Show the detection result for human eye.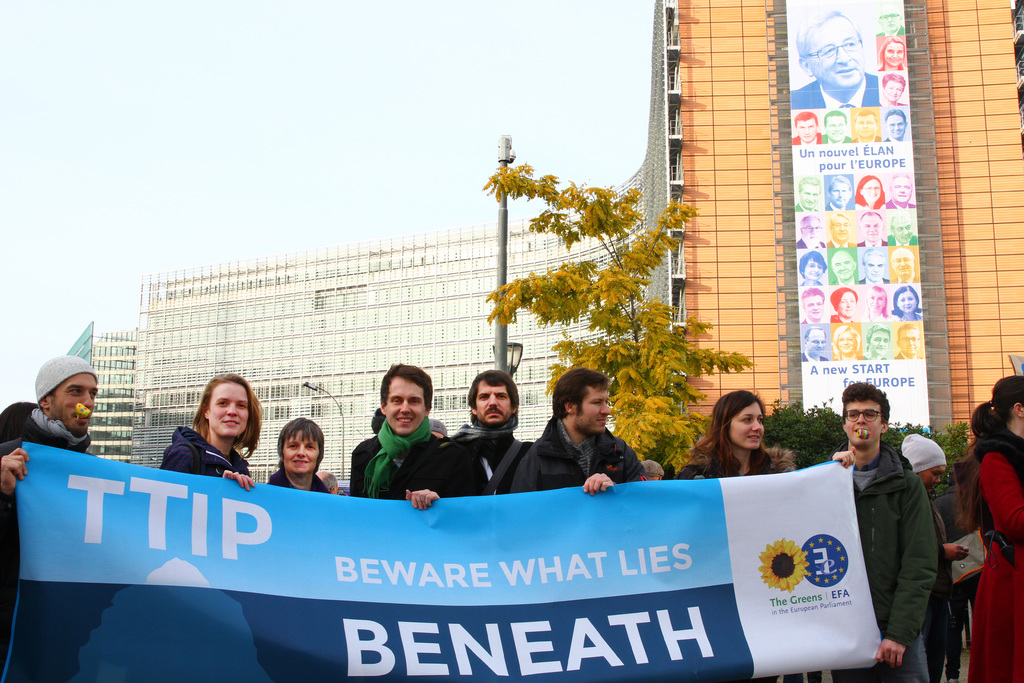
[x1=825, y1=47, x2=833, y2=56].
